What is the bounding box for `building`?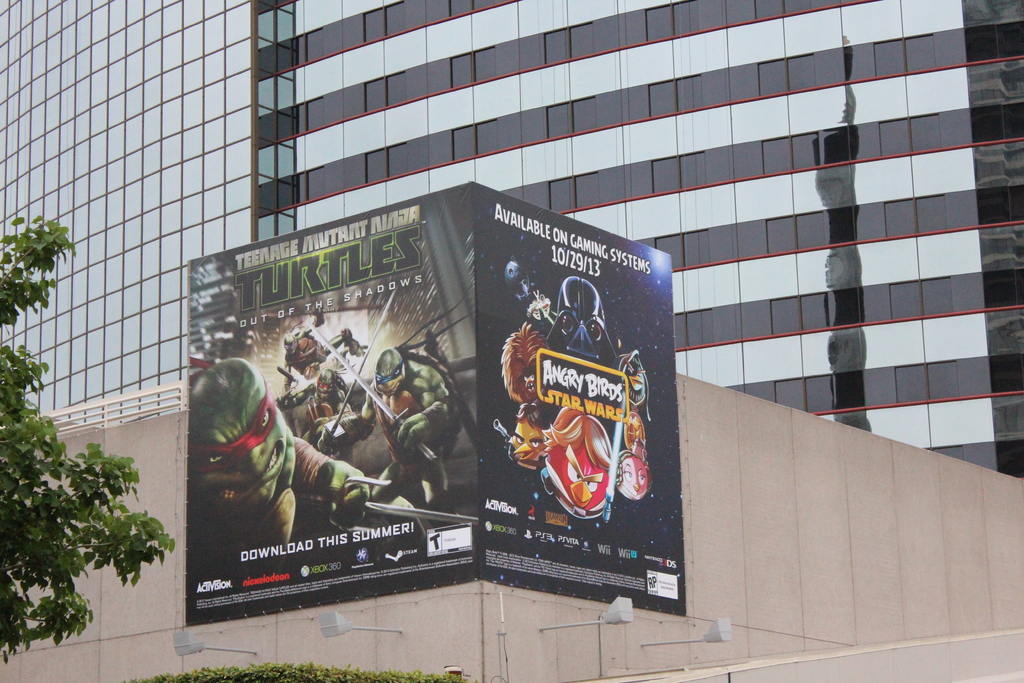
Rect(0, 0, 1023, 481).
